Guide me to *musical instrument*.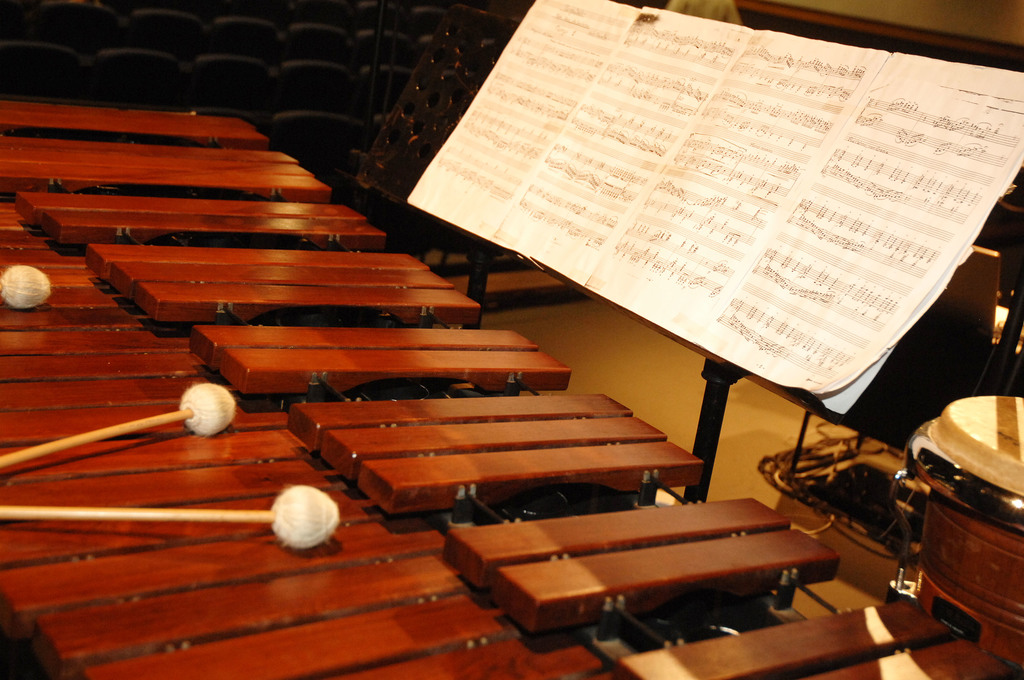
Guidance: [x1=899, y1=394, x2=1014, y2=626].
